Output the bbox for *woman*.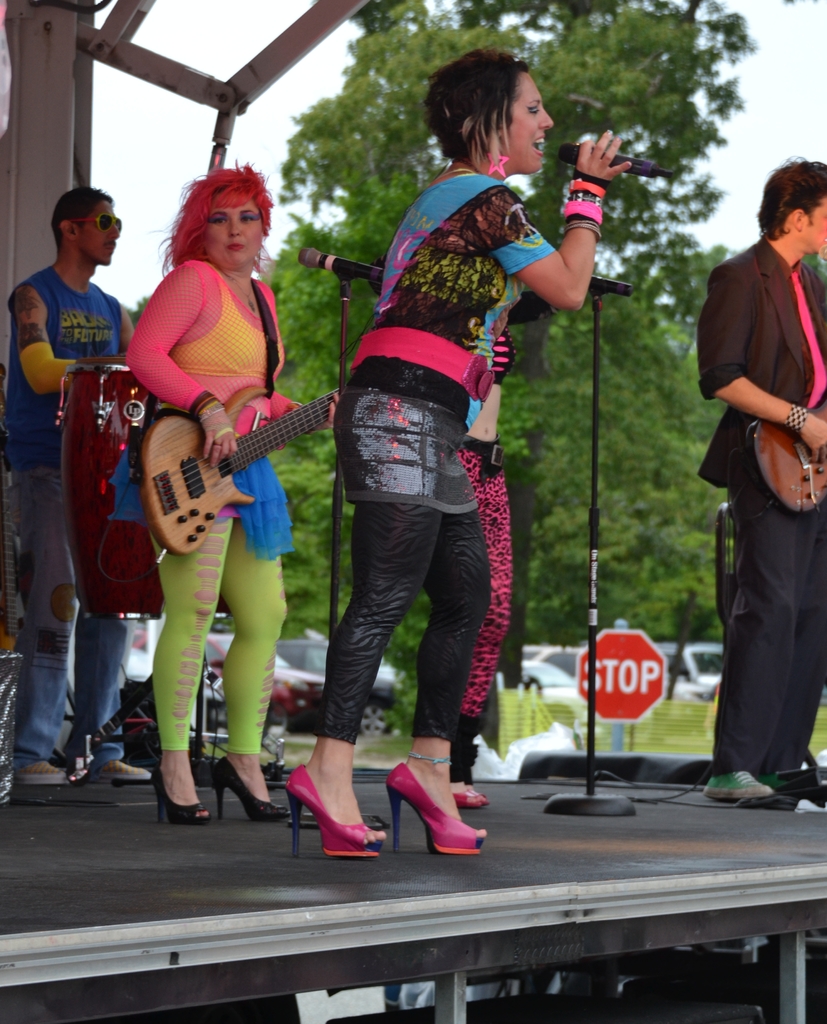
box=[124, 161, 339, 829].
